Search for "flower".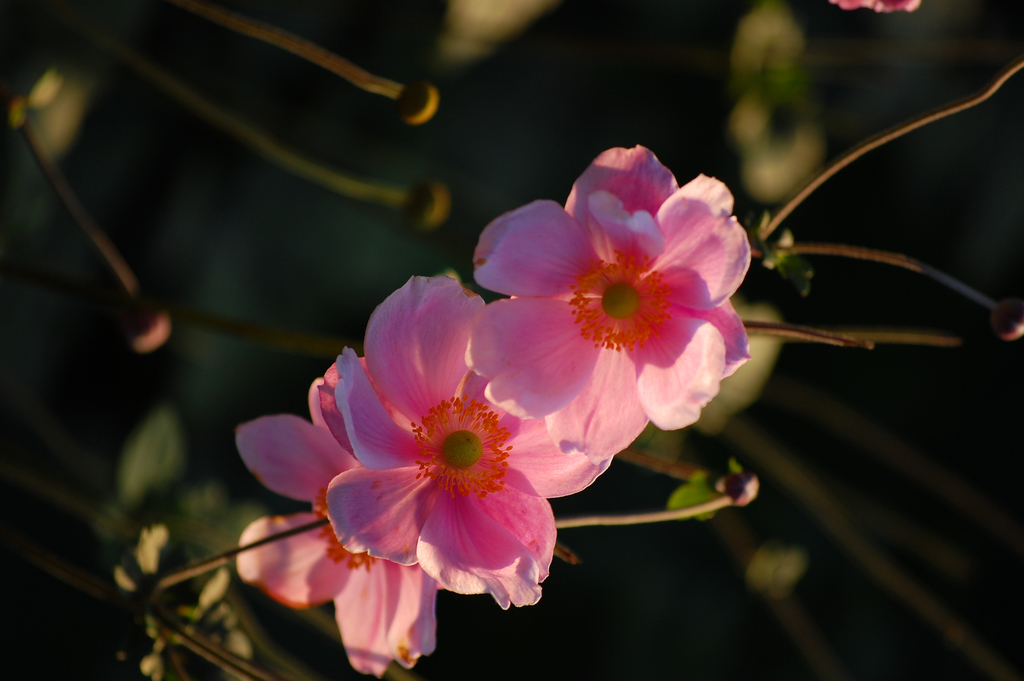
Found at rect(325, 274, 615, 608).
